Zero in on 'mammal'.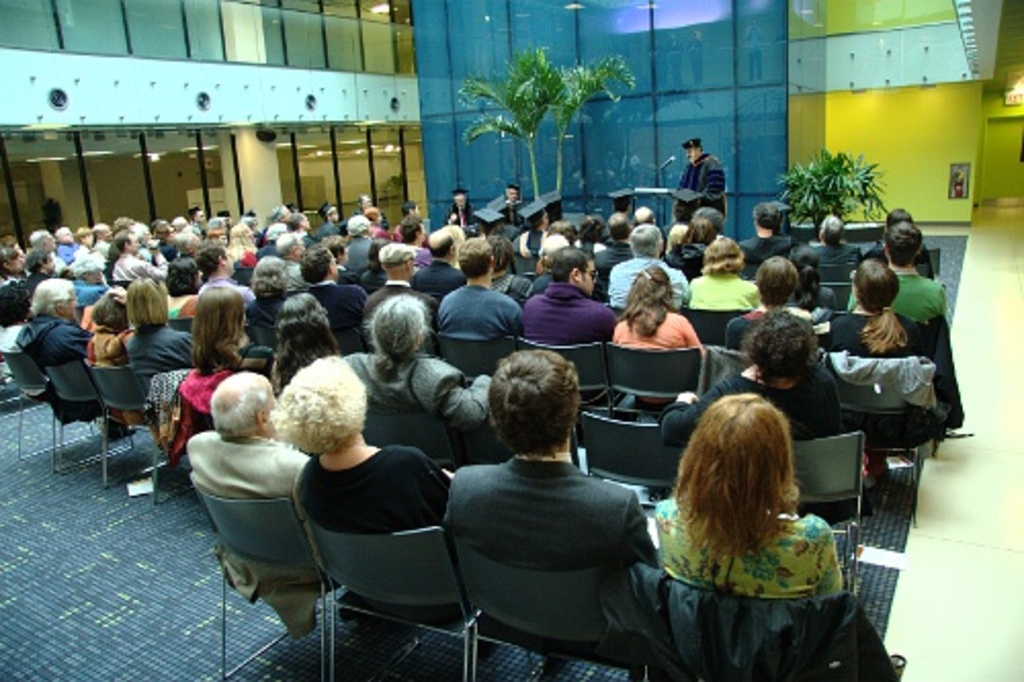
Zeroed in: l=82, t=285, r=135, b=363.
